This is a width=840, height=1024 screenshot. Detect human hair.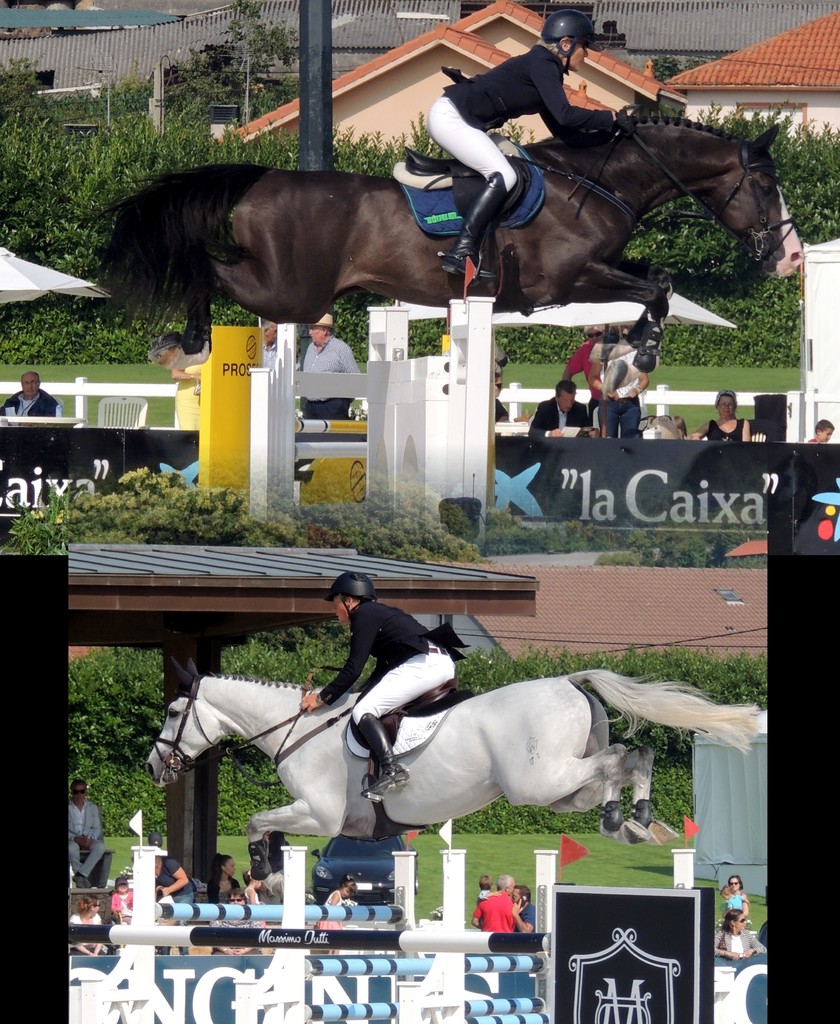
715, 392, 738, 413.
